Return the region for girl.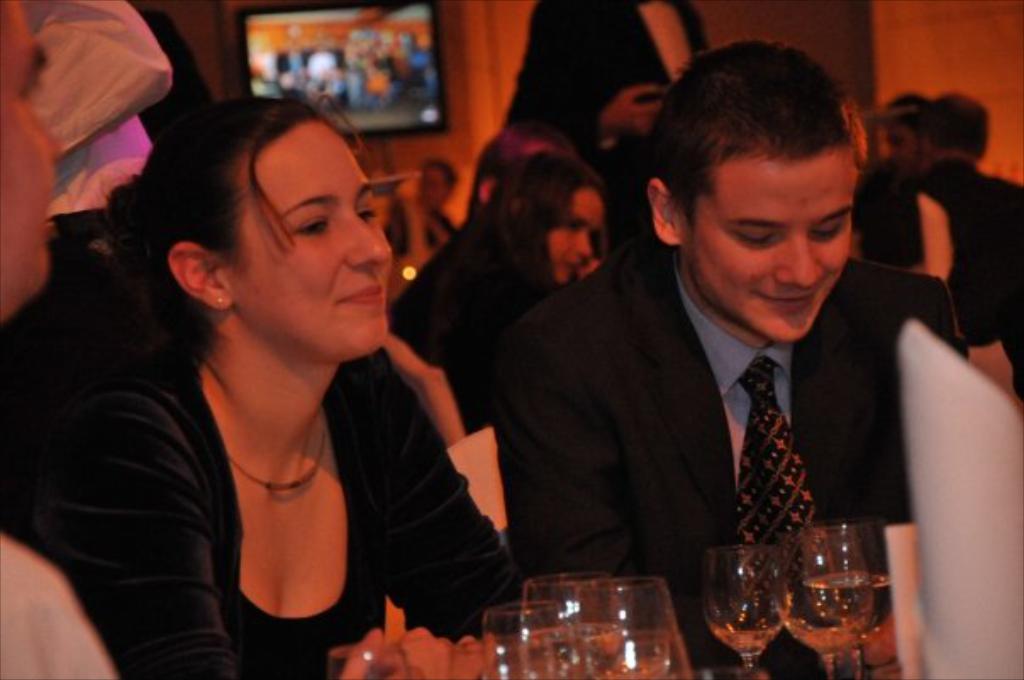
BBox(380, 142, 617, 432).
